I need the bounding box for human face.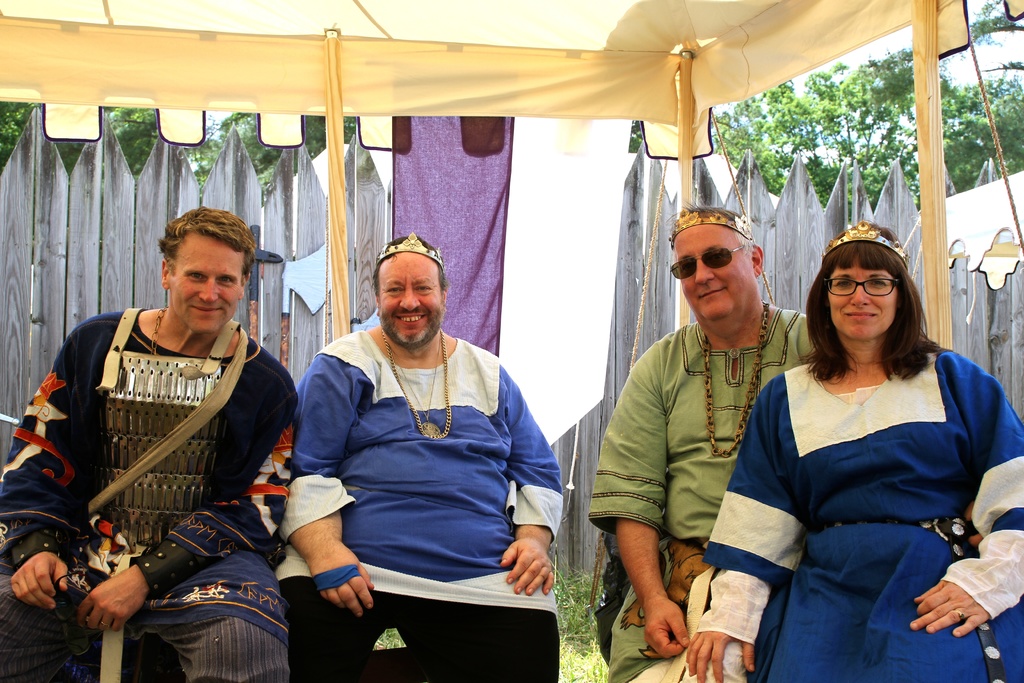
Here it is: 378,254,442,352.
